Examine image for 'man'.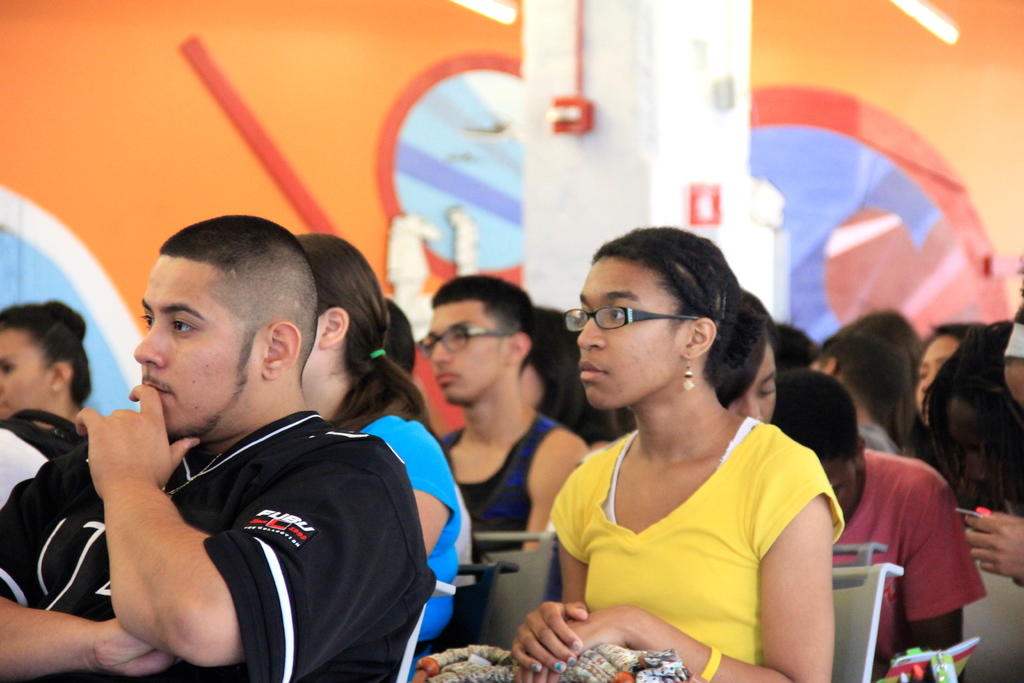
Examination result: l=808, t=329, r=906, b=456.
